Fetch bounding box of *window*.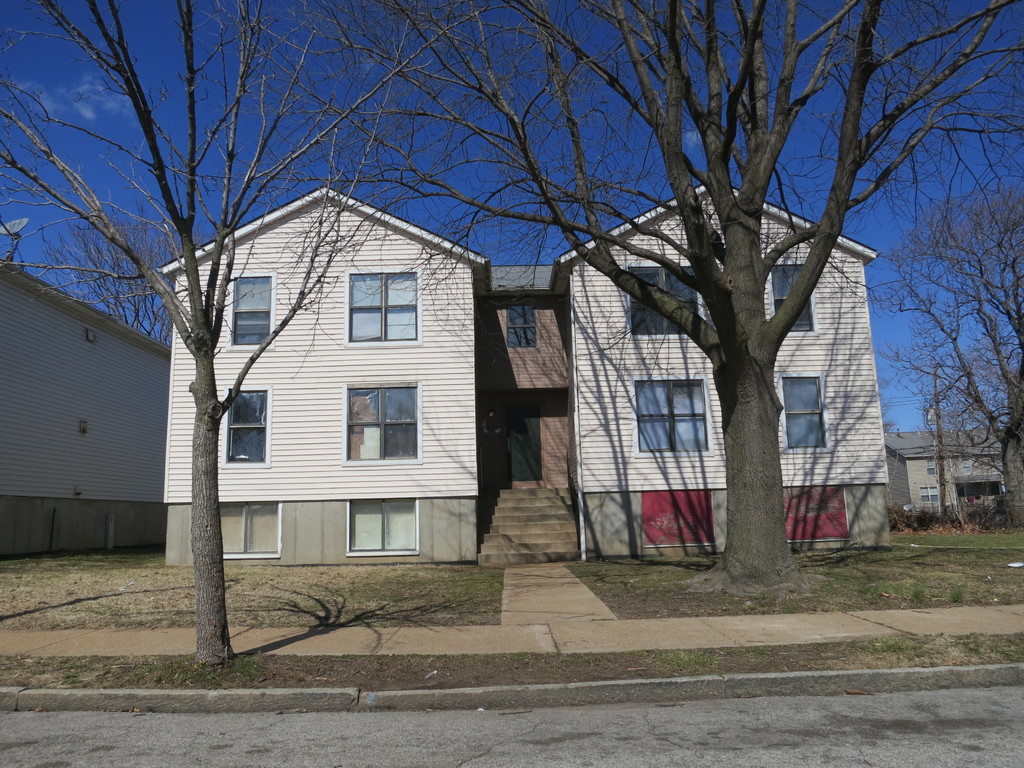
Bbox: [left=779, top=376, right=829, bottom=450].
